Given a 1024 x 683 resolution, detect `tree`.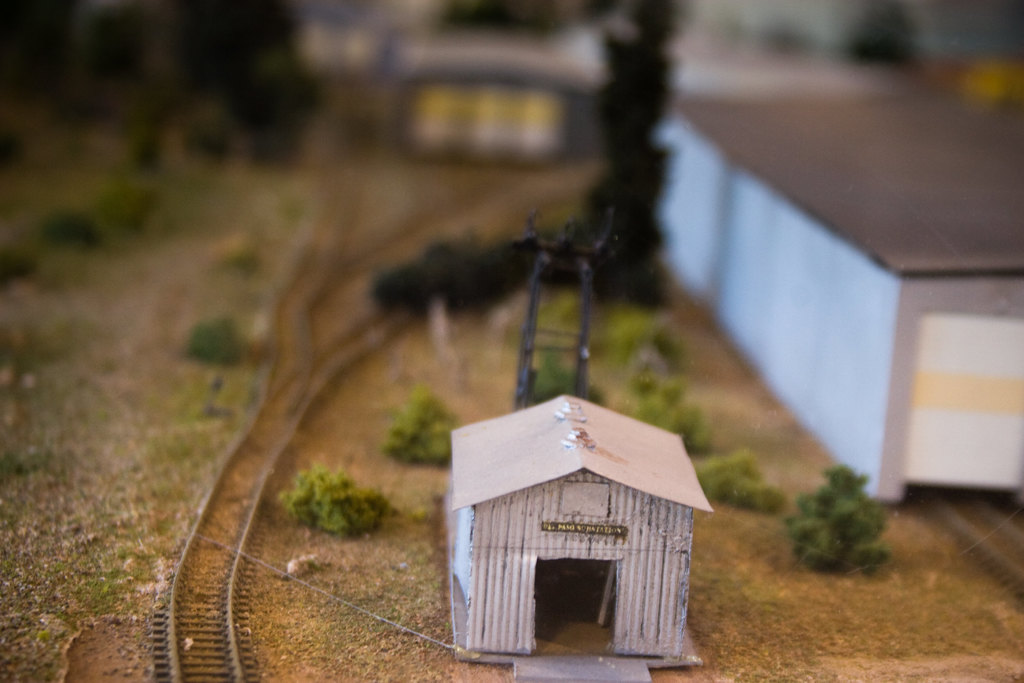
<region>275, 468, 417, 534</region>.
